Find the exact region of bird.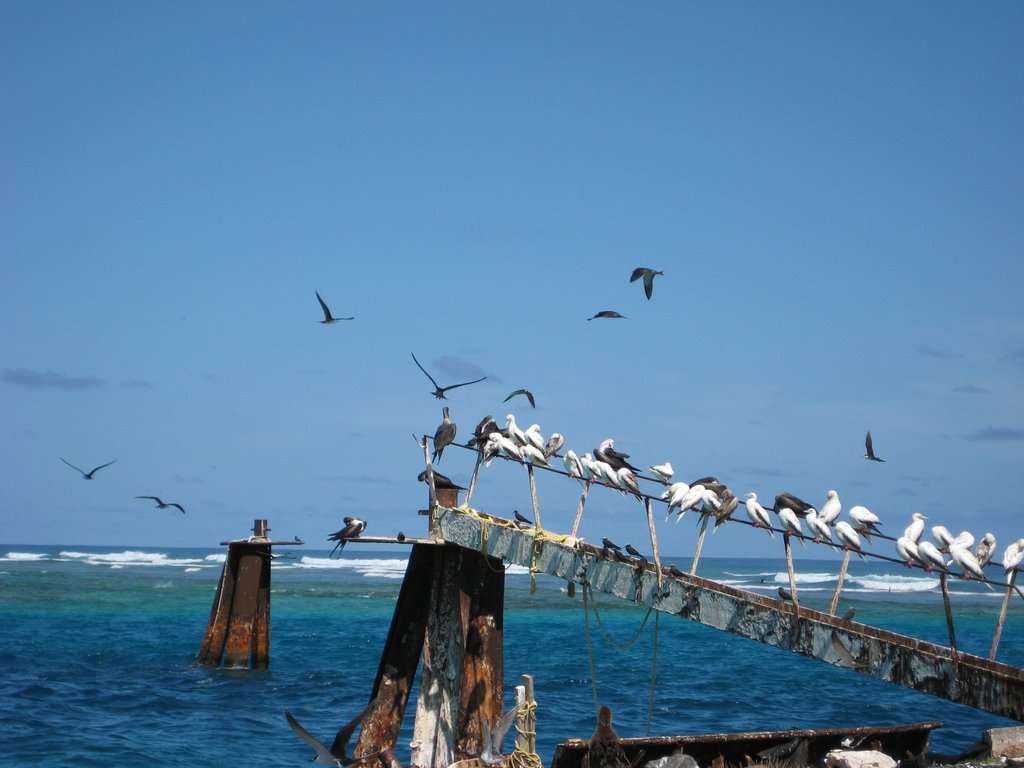
Exact region: l=586, t=705, r=642, b=767.
